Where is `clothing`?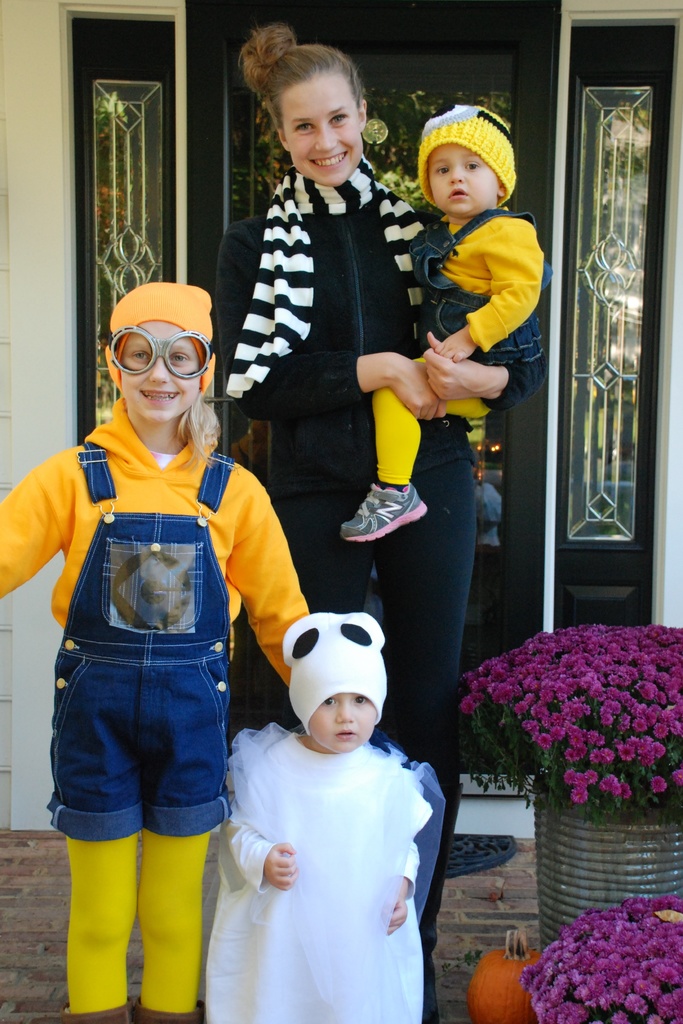
l=205, t=704, r=452, b=1007.
